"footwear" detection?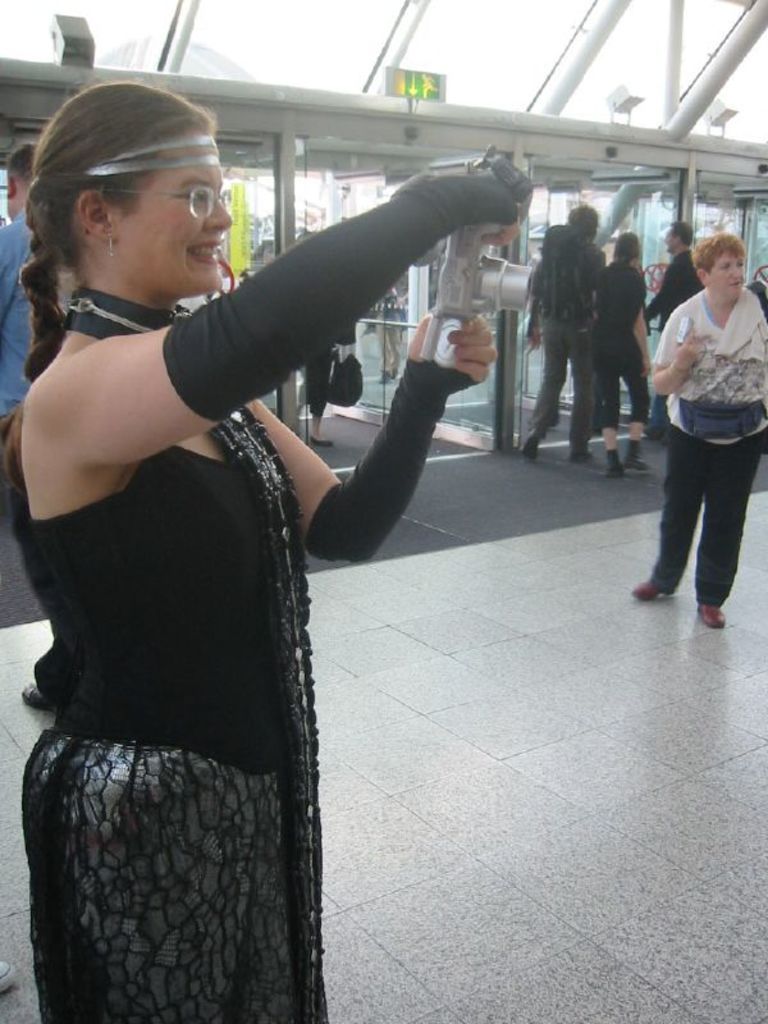
box(607, 466, 626, 480)
